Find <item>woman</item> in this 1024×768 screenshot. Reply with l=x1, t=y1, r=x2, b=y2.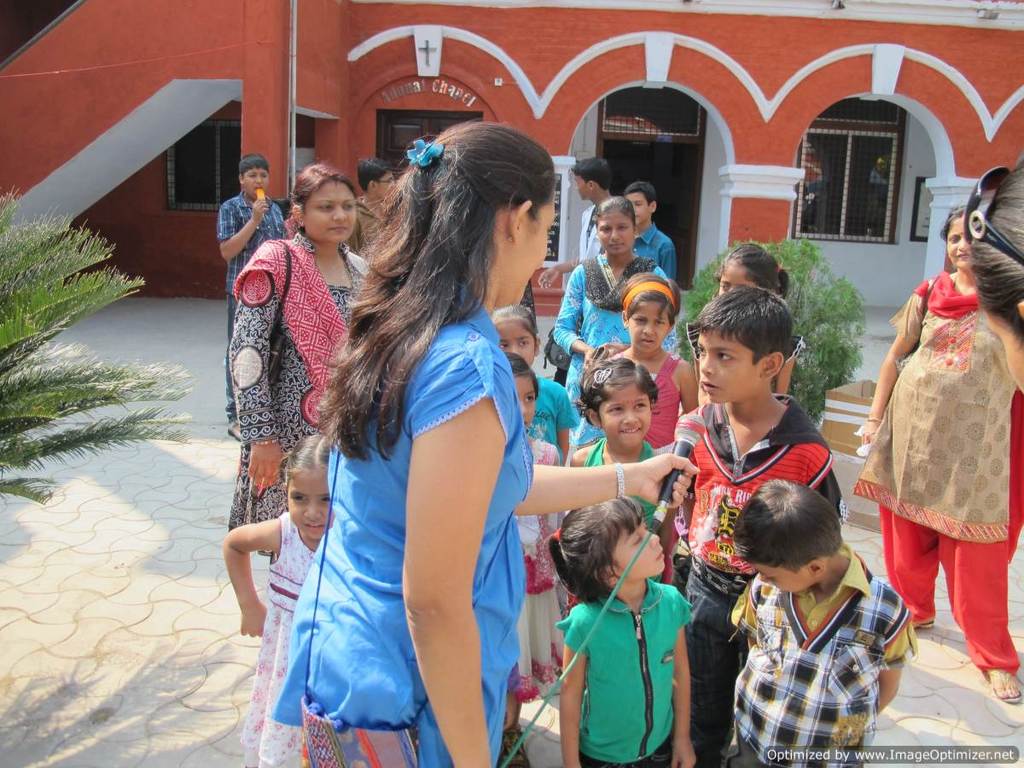
l=272, t=126, r=575, b=765.
